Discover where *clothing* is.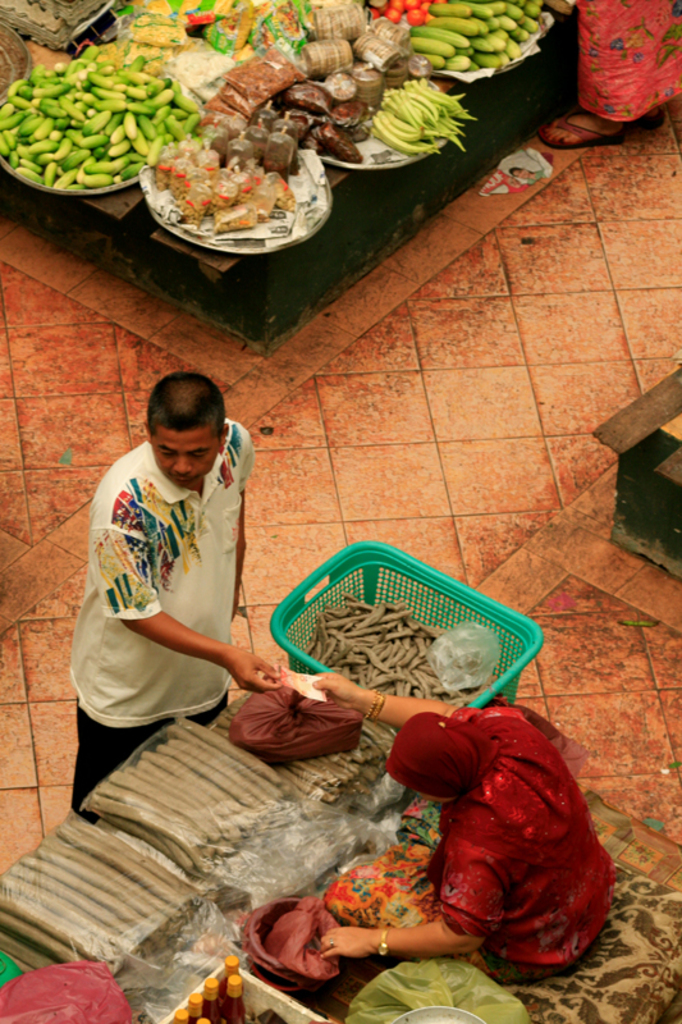
Discovered at 68, 420, 266, 813.
